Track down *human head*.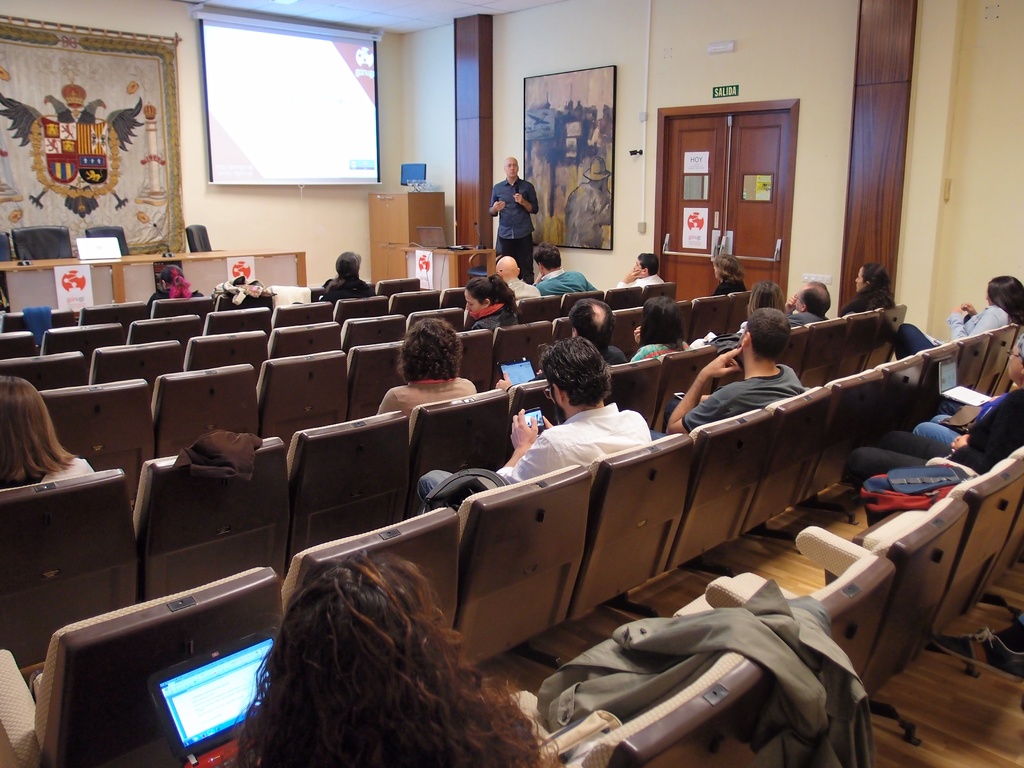
Tracked to [left=541, top=338, right=614, bottom=419].
